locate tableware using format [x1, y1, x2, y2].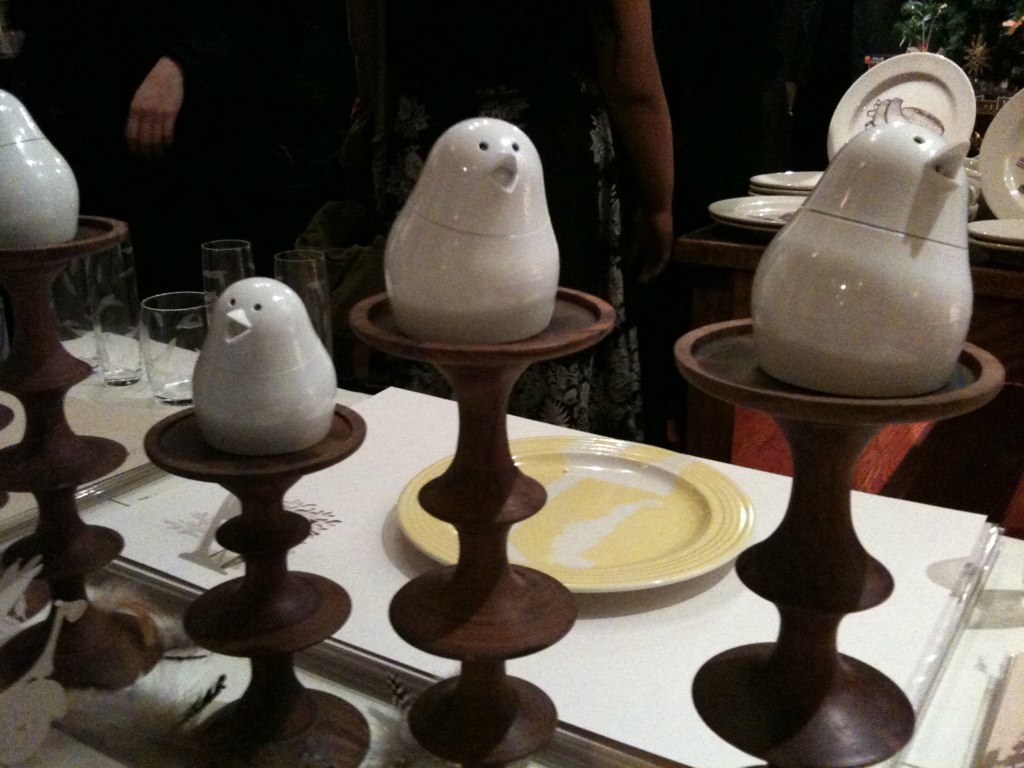
[0, 86, 78, 249].
